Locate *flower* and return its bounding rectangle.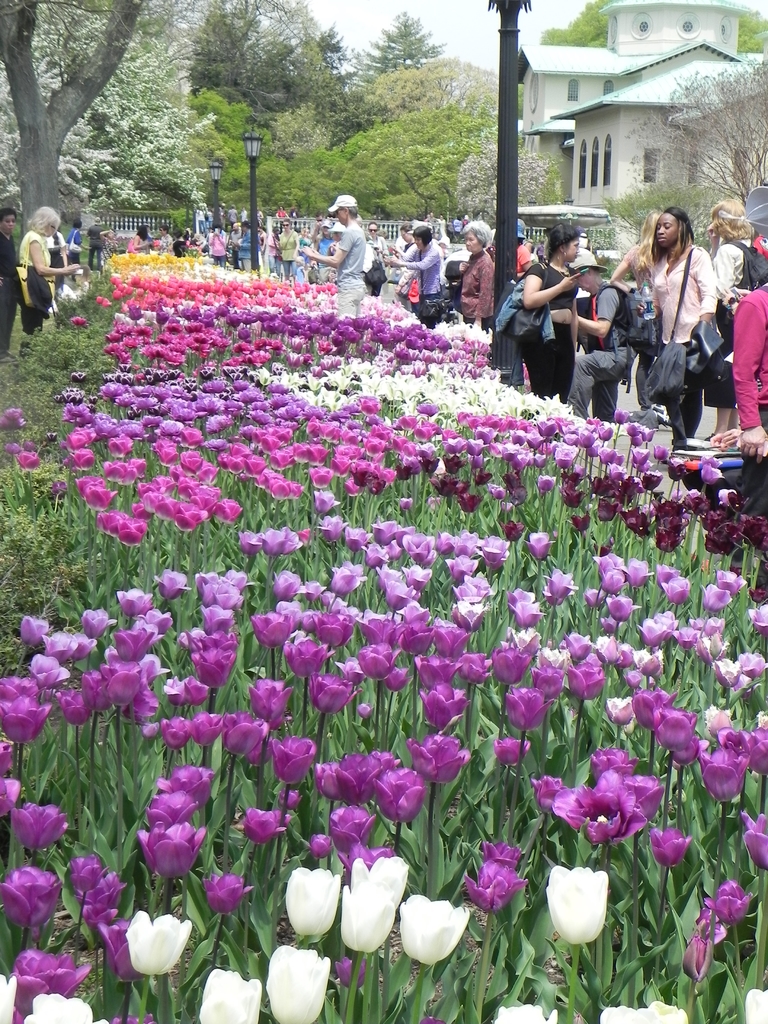
BBox(324, 806, 377, 855).
